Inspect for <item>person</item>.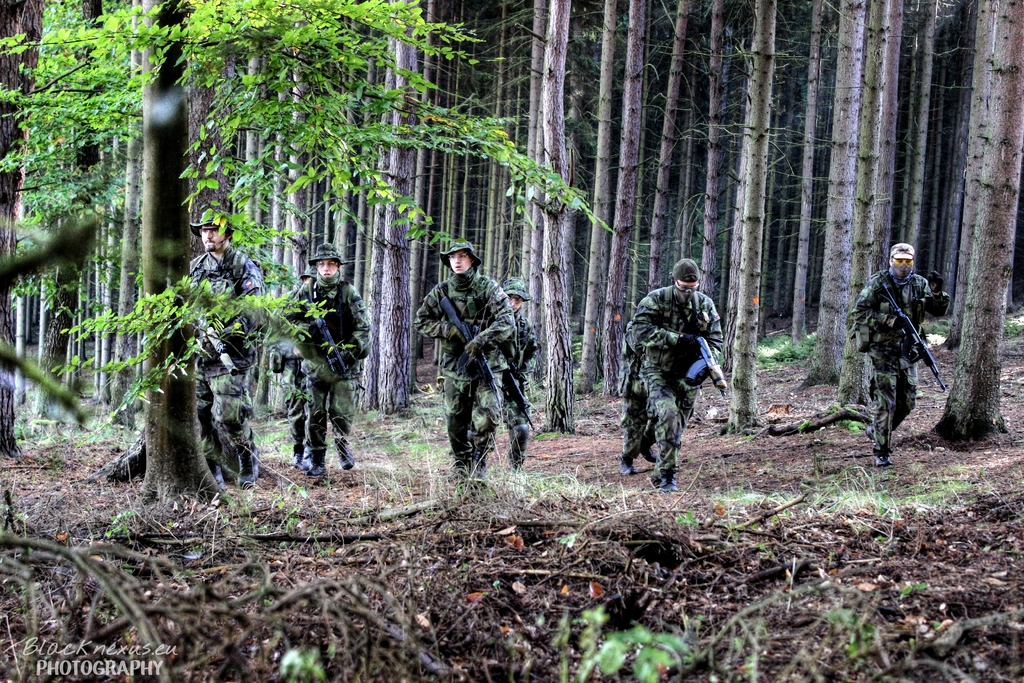
Inspection: {"x1": 492, "y1": 281, "x2": 541, "y2": 469}.
